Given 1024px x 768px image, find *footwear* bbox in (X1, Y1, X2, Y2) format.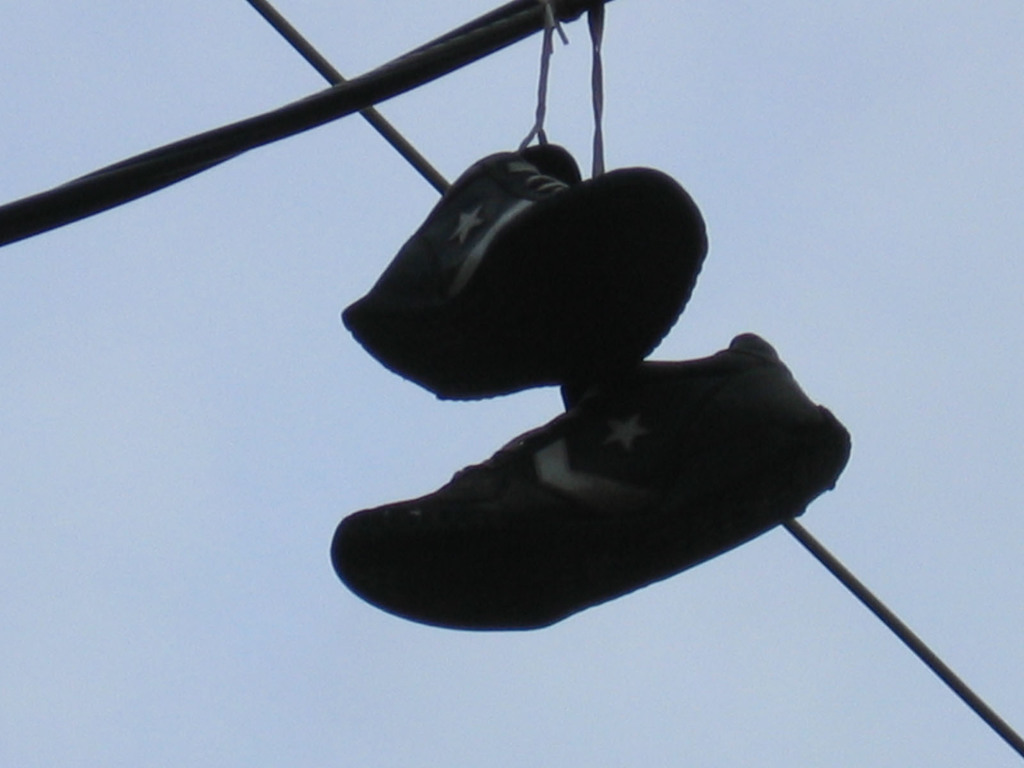
(360, 348, 819, 643).
